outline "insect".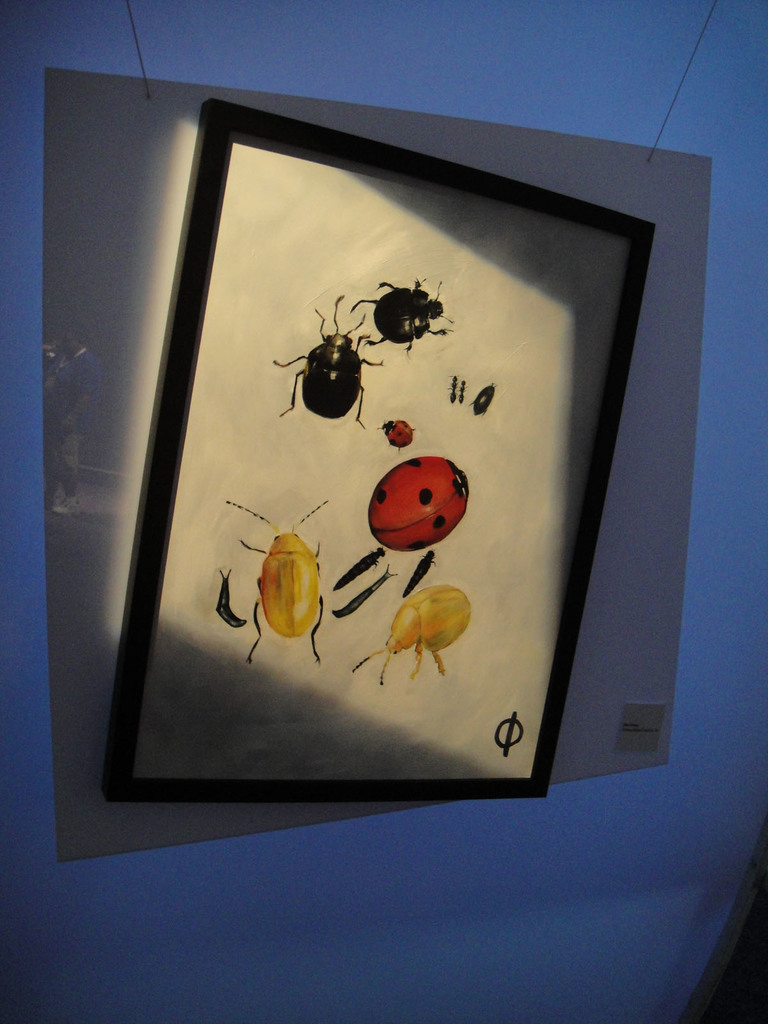
Outline: [403, 548, 436, 600].
